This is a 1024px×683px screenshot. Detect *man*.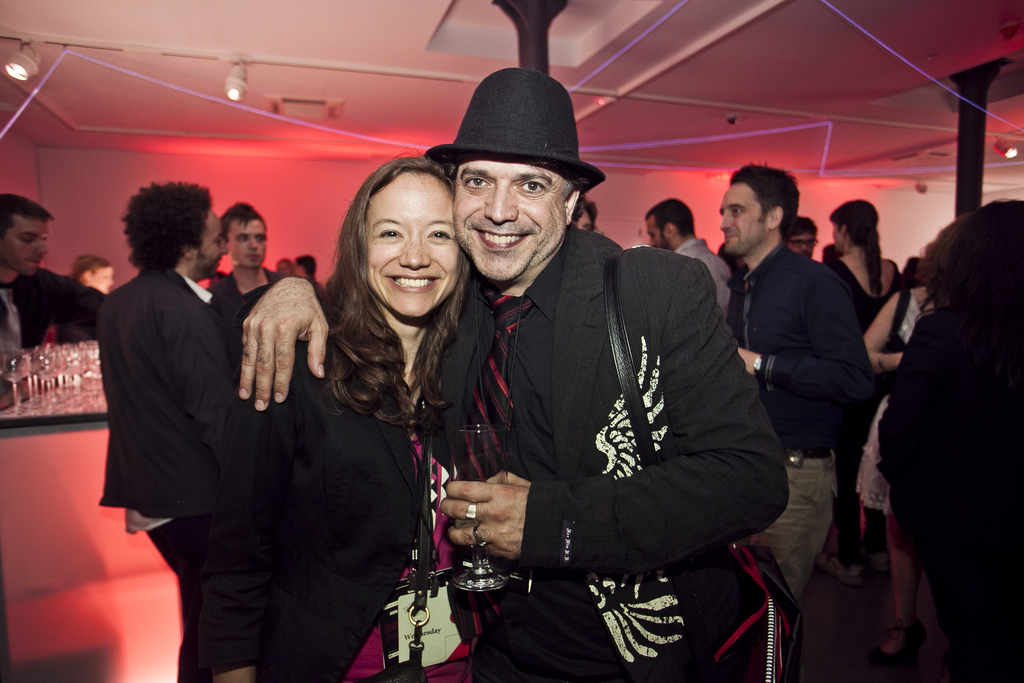
BBox(88, 172, 258, 680).
